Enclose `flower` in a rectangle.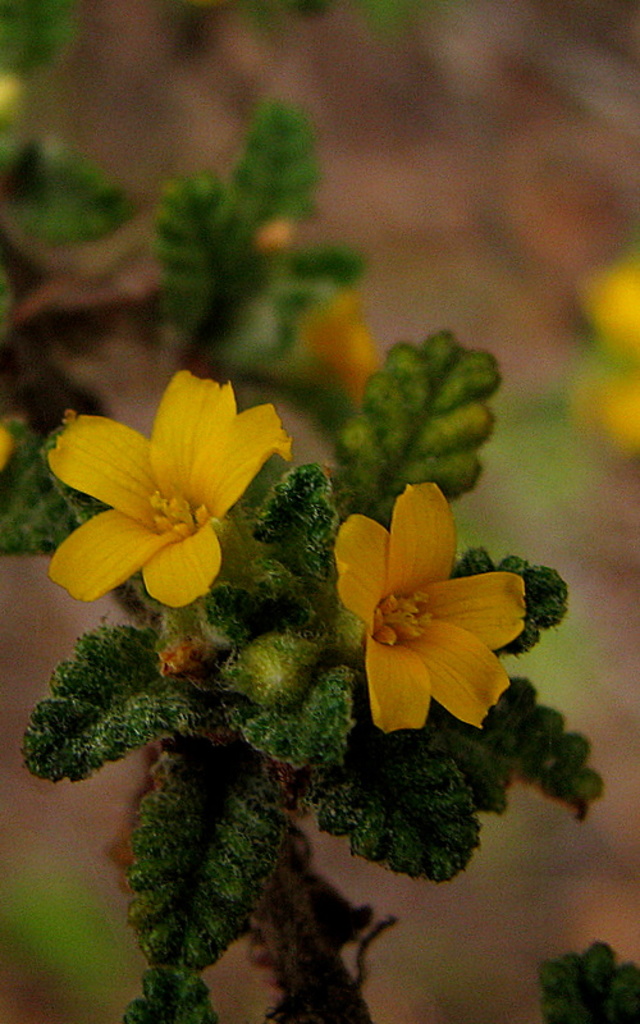
321:495:531:736.
